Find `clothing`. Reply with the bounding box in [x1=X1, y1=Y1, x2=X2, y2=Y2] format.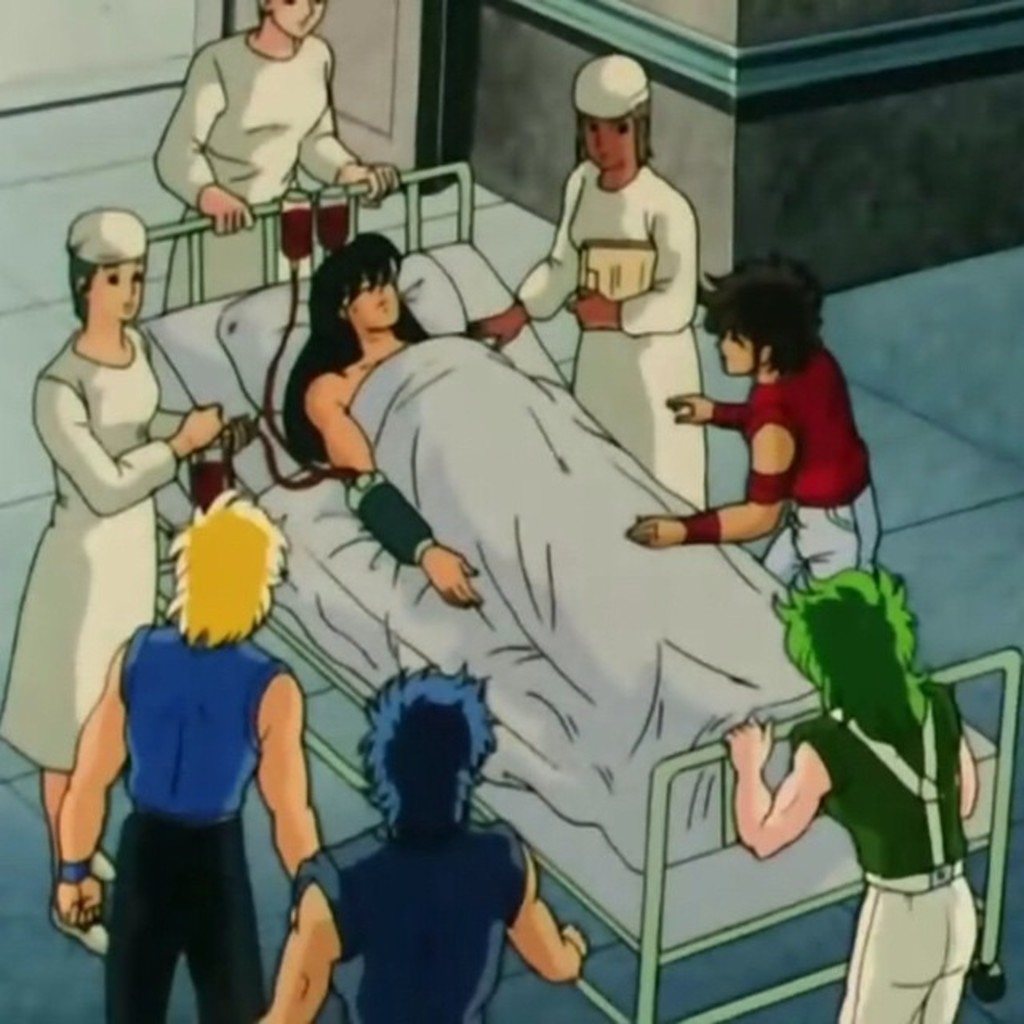
[x1=792, y1=678, x2=962, y2=1022].
